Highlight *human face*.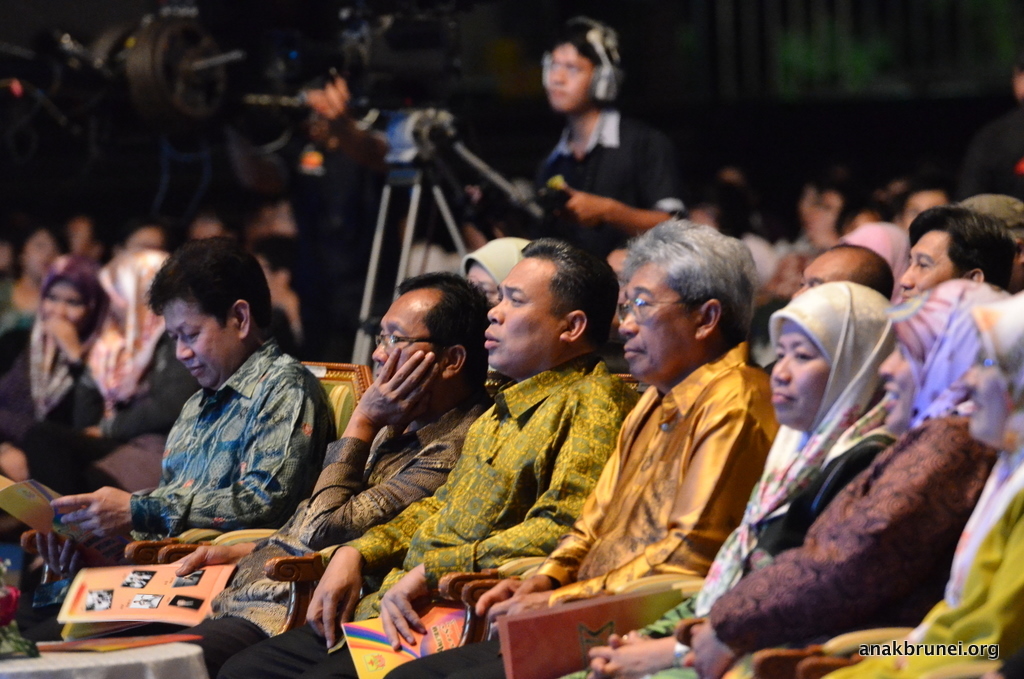
Highlighted region: <box>546,41,587,109</box>.
